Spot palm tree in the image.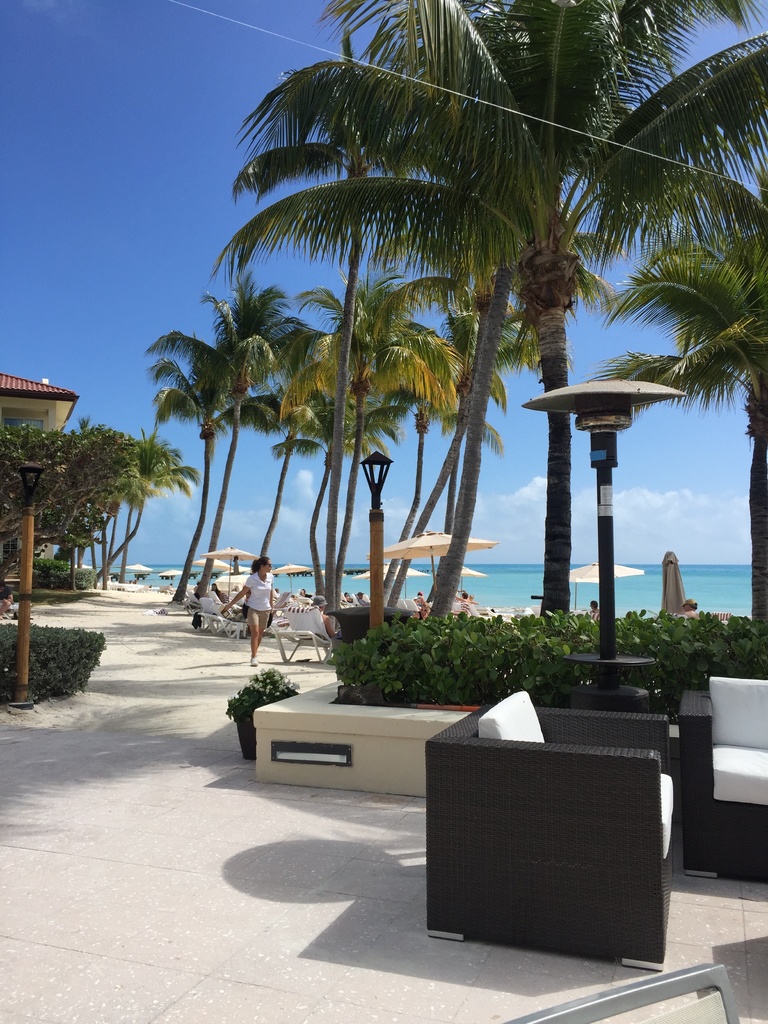
palm tree found at left=311, top=283, right=419, bottom=684.
